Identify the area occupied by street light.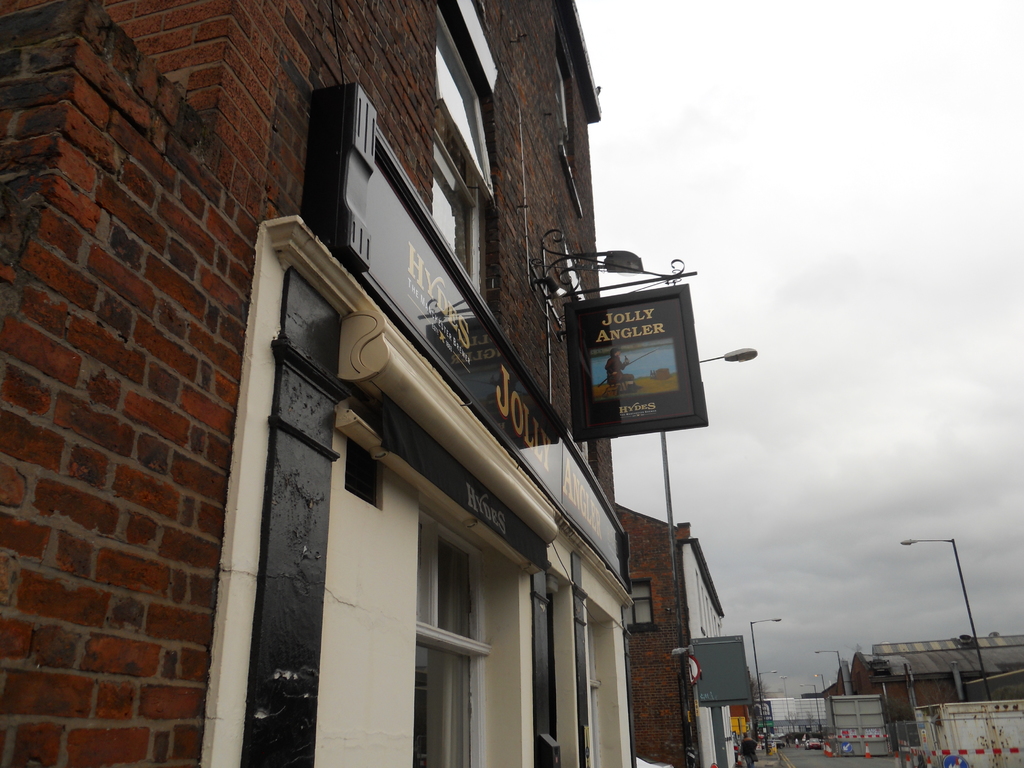
Area: left=742, top=611, right=776, bottom=746.
